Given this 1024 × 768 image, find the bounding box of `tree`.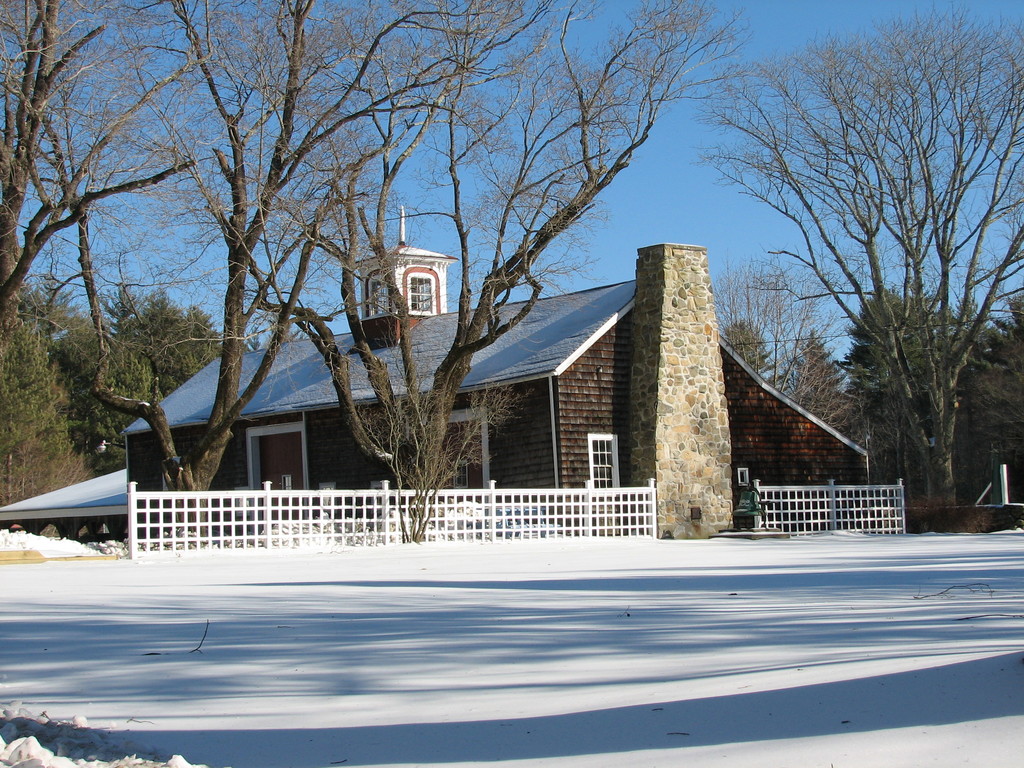
x1=142, y1=287, x2=195, y2=400.
